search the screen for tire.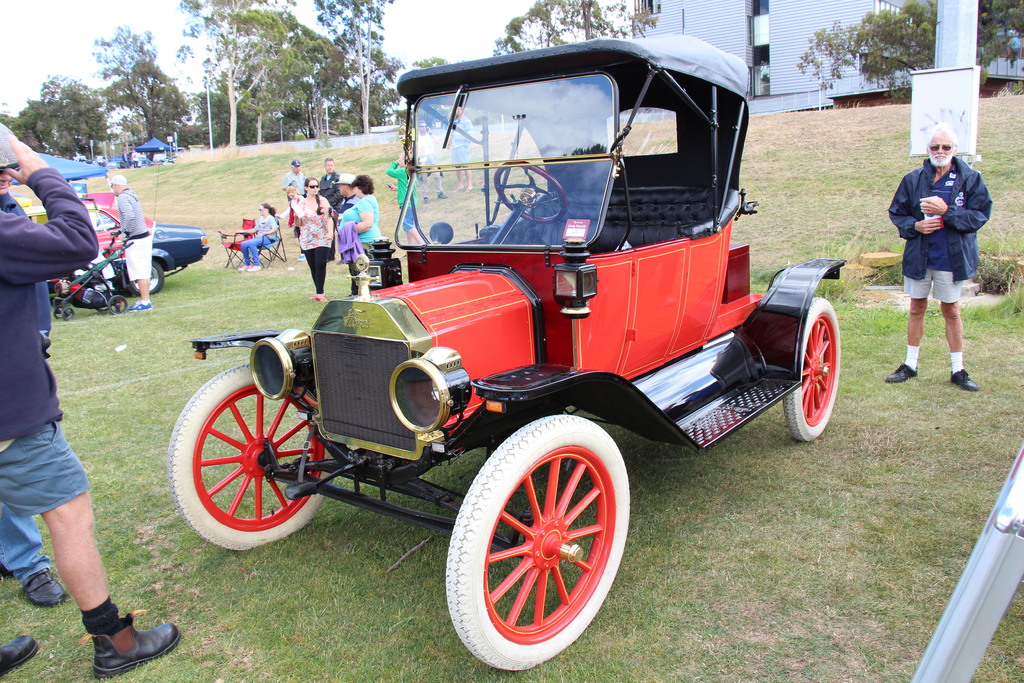
Found at bbox=(129, 256, 168, 297).
